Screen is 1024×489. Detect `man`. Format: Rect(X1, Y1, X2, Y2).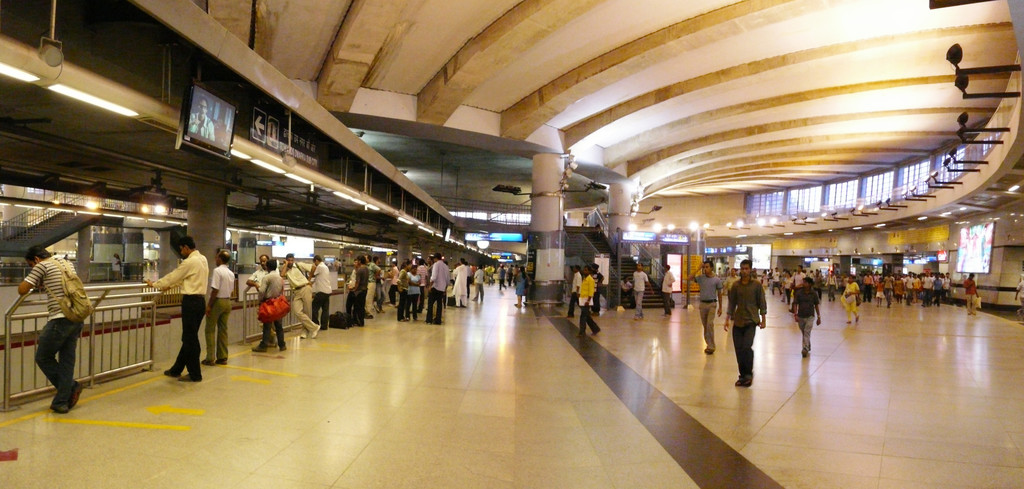
Rect(690, 259, 725, 353).
